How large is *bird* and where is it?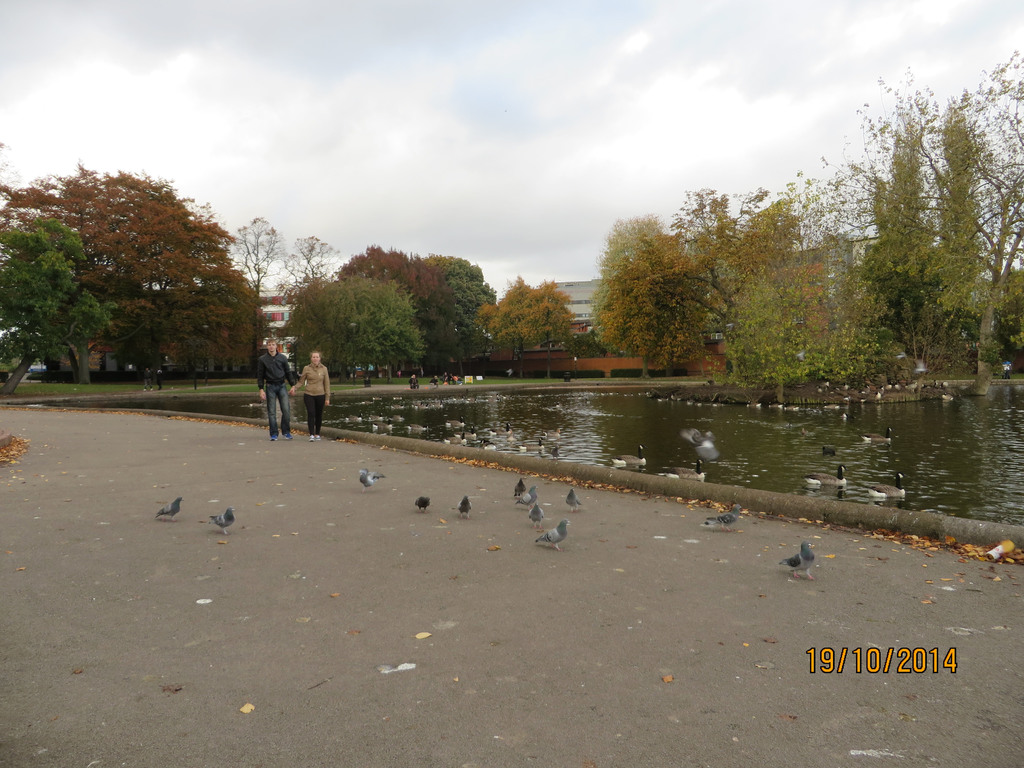
Bounding box: <region>404, 422, 413, 429</region>.
